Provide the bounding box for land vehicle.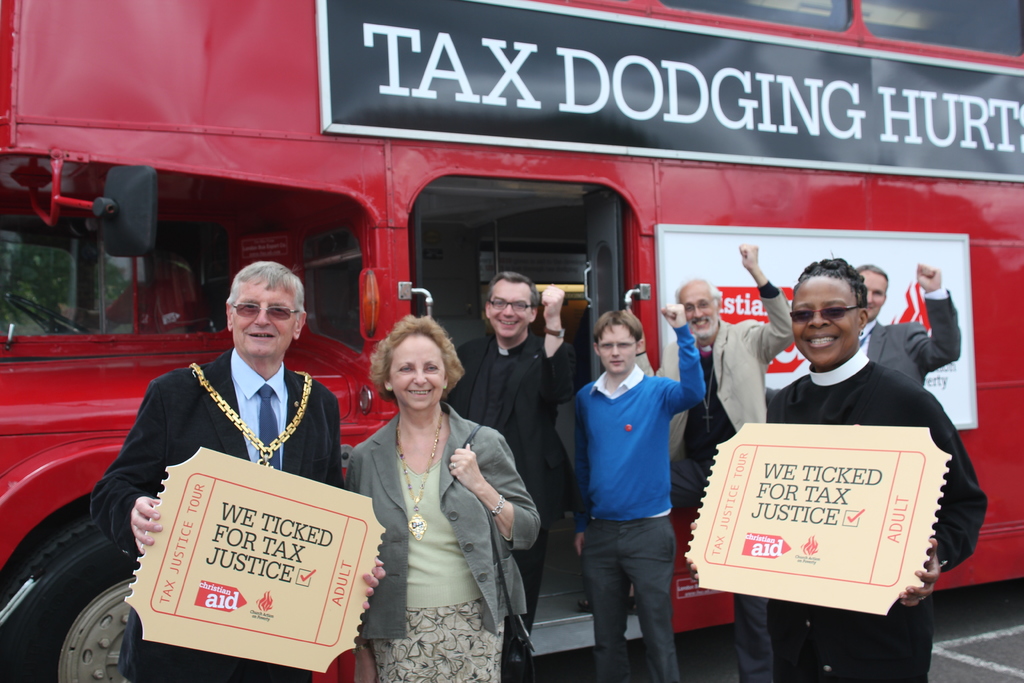
Rect(0, 0, 1023, 682).
